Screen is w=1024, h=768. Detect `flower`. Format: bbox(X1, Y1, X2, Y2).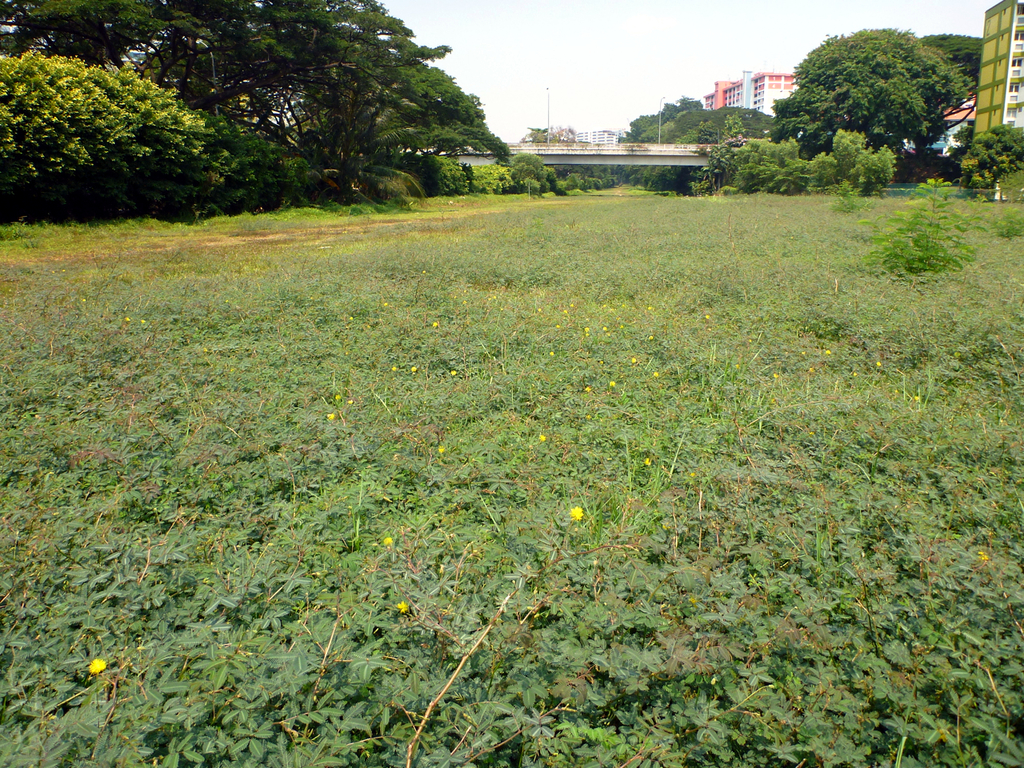
bbox(137, 319, 145, 326).
